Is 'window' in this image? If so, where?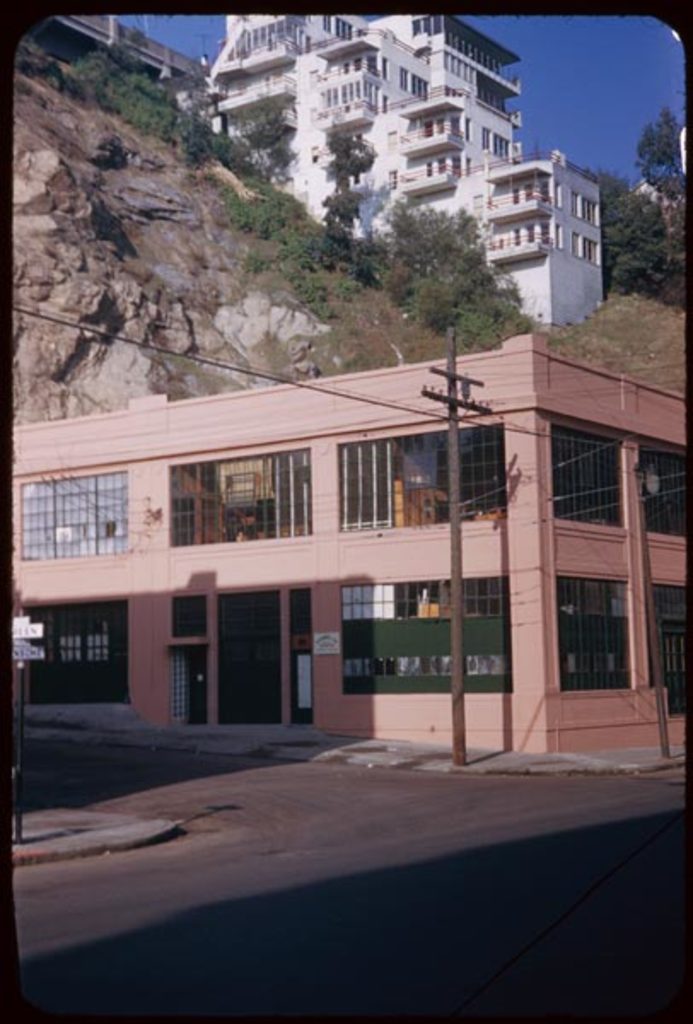
Yes, at left=172, top=459, right=319, bottom=548.
